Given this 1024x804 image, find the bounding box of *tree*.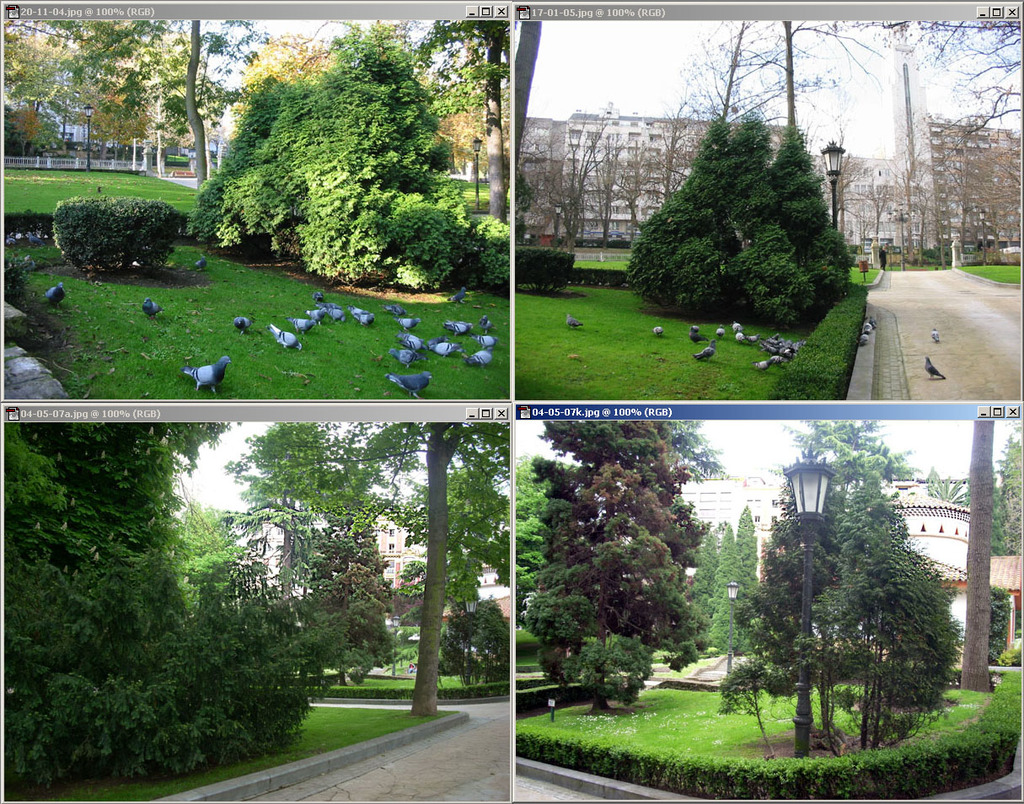
bbox=(614, 99, 866, 332).
